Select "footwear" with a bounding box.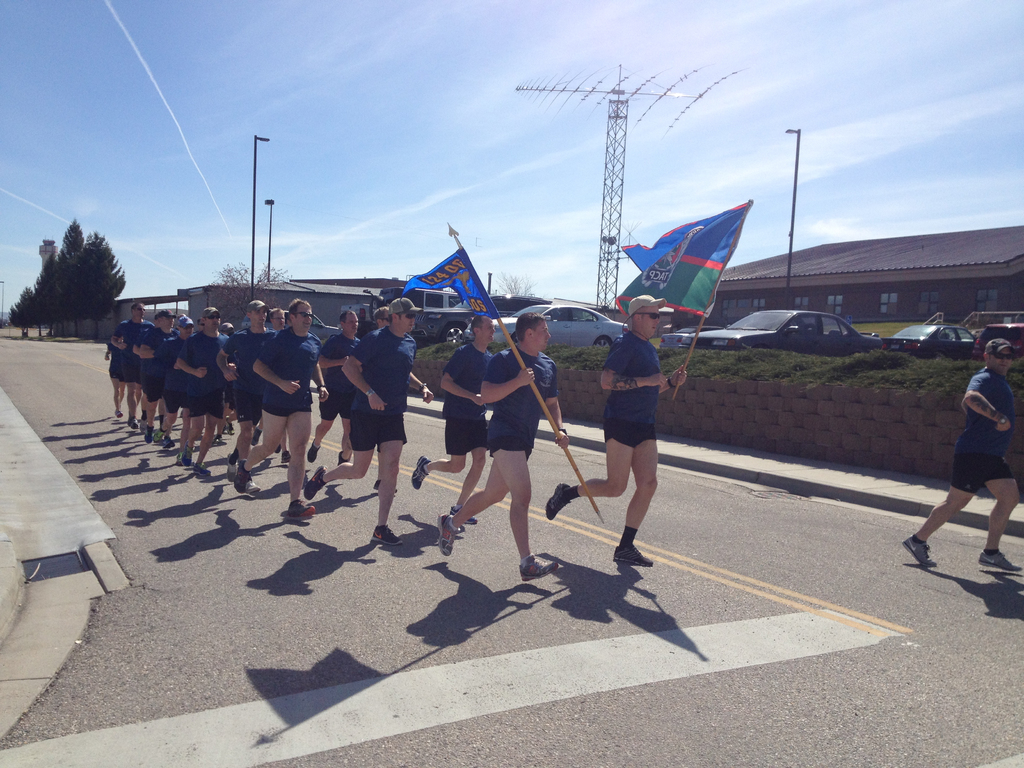
left=251, top=428, right=260, bottom=445.
